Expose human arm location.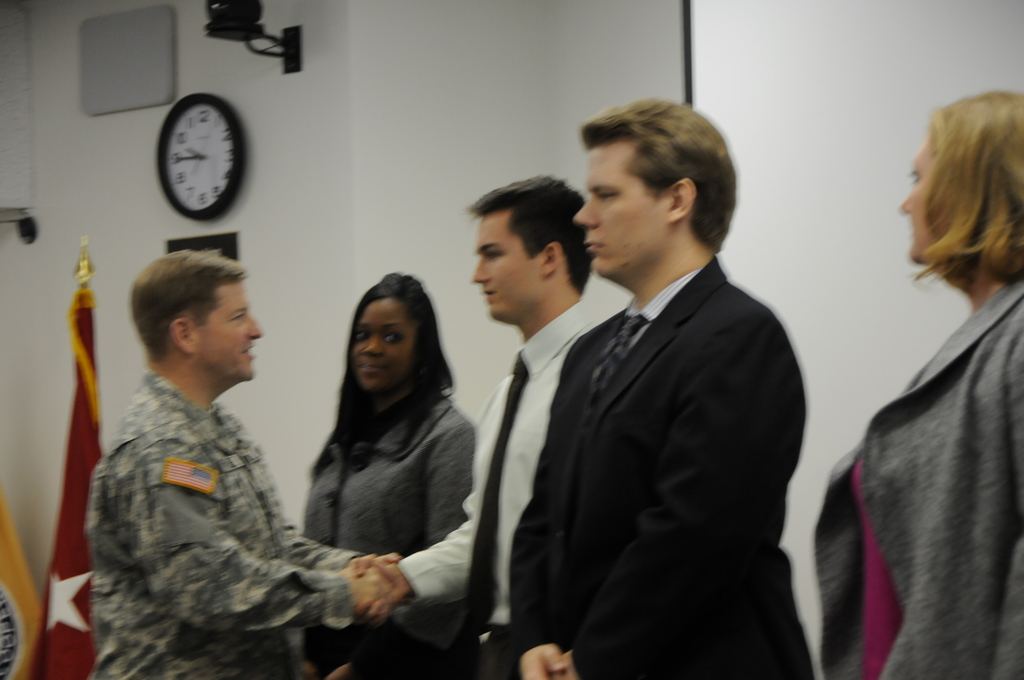
Exposed at Rect(553, 334, 794, 679).
